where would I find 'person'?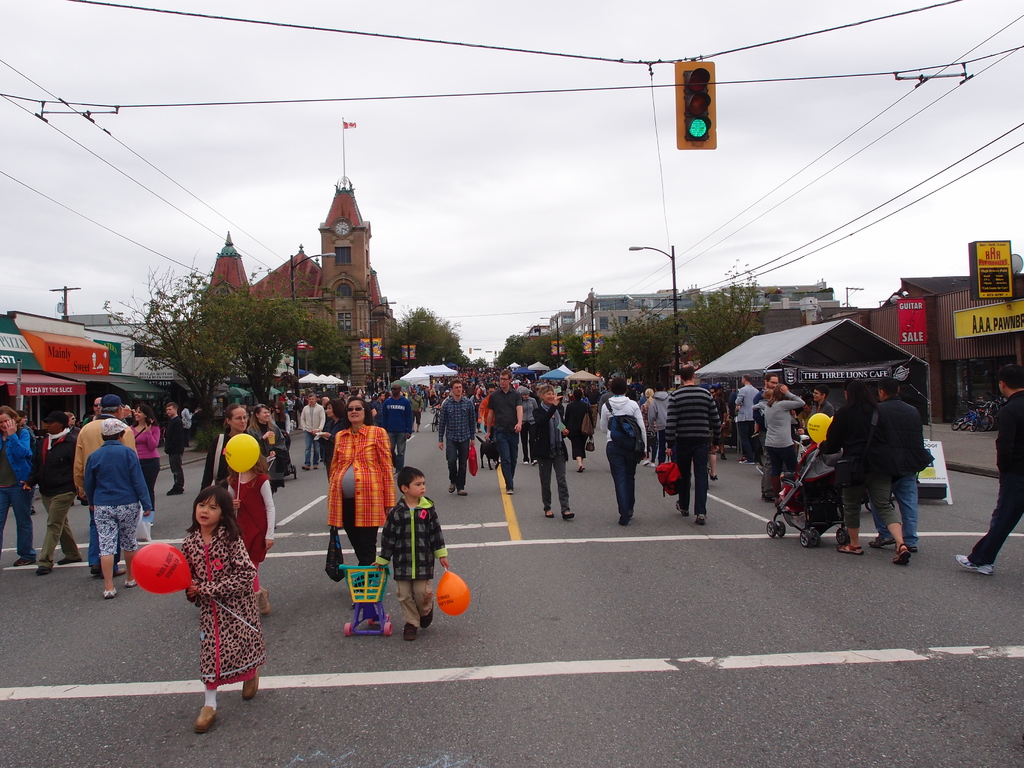
At bbox=[175, 478, 272, 739].
